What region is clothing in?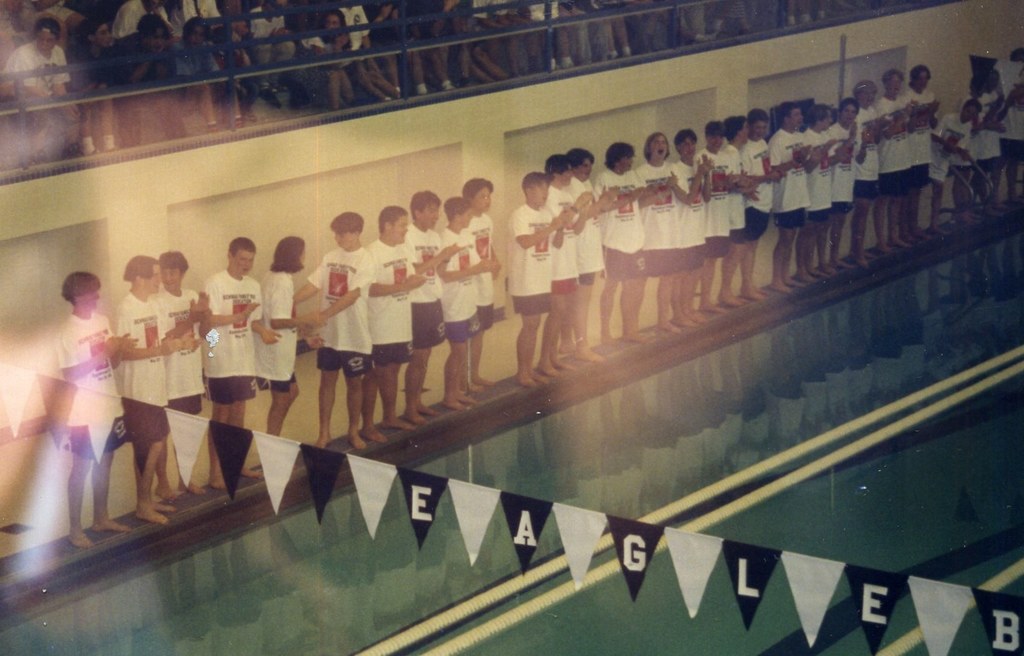
box(249, 265, 301, 396).
